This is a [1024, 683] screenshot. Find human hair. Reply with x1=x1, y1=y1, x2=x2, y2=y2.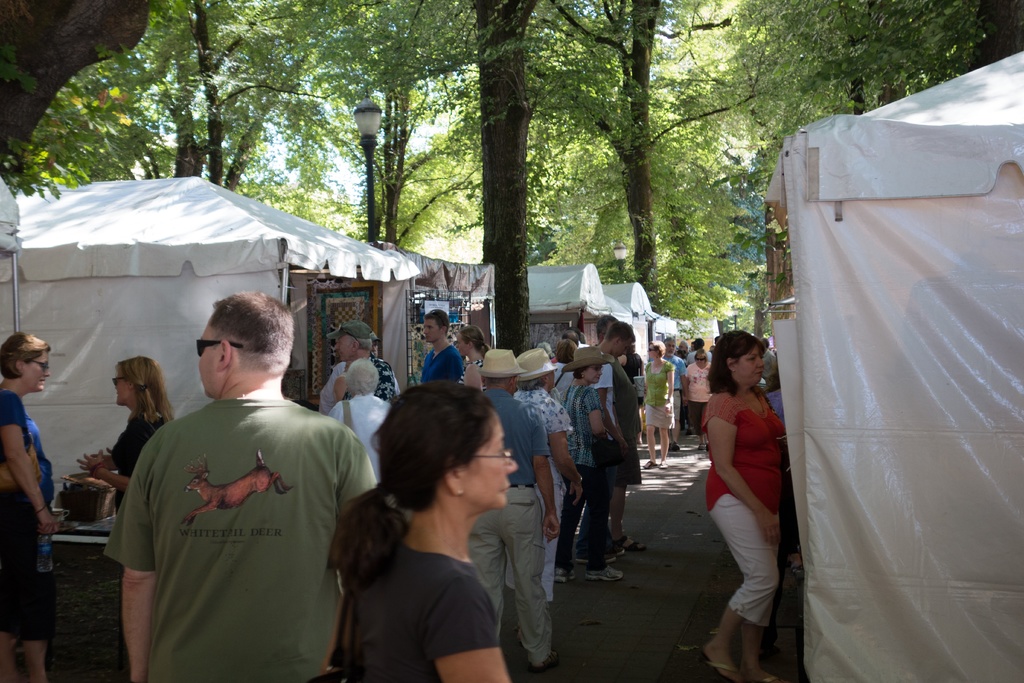
x1=649, y1=340, x2=664, y2=359.
